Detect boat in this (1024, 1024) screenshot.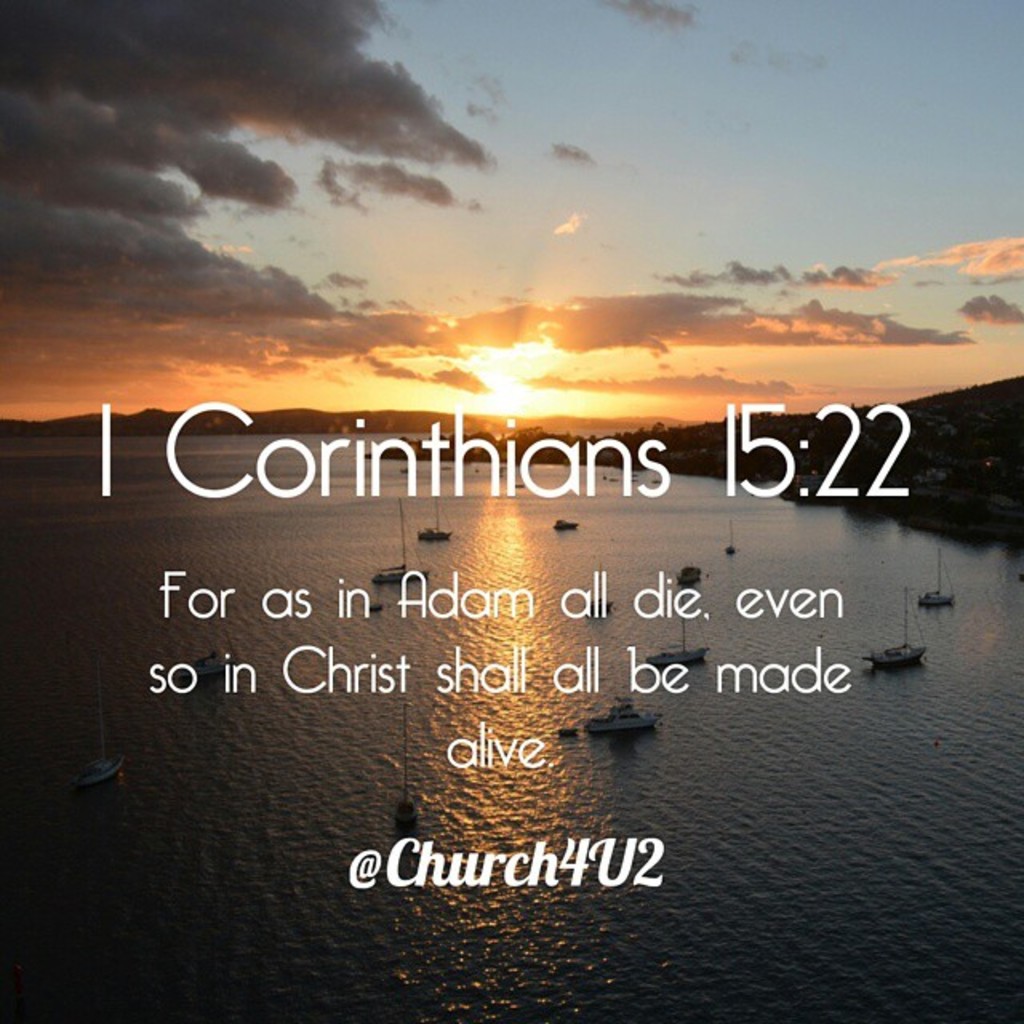
Detection: <bbox>373, 504, 413, 582</bbox>.
